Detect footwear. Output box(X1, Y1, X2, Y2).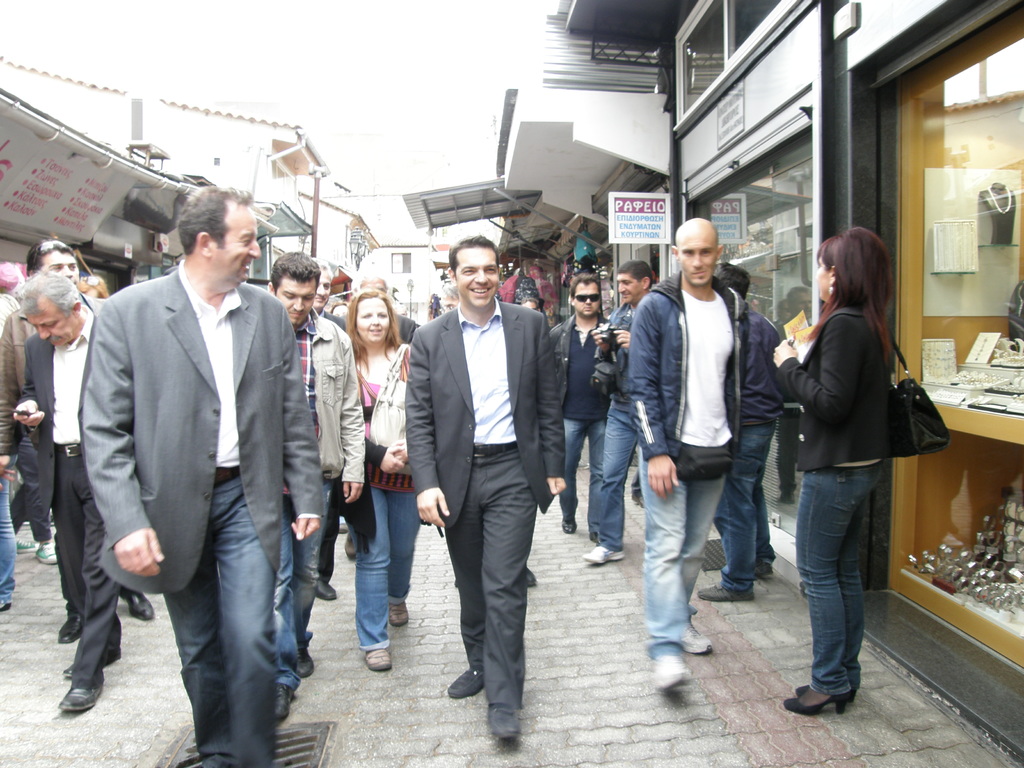
box(15, 539, 35, 555).
